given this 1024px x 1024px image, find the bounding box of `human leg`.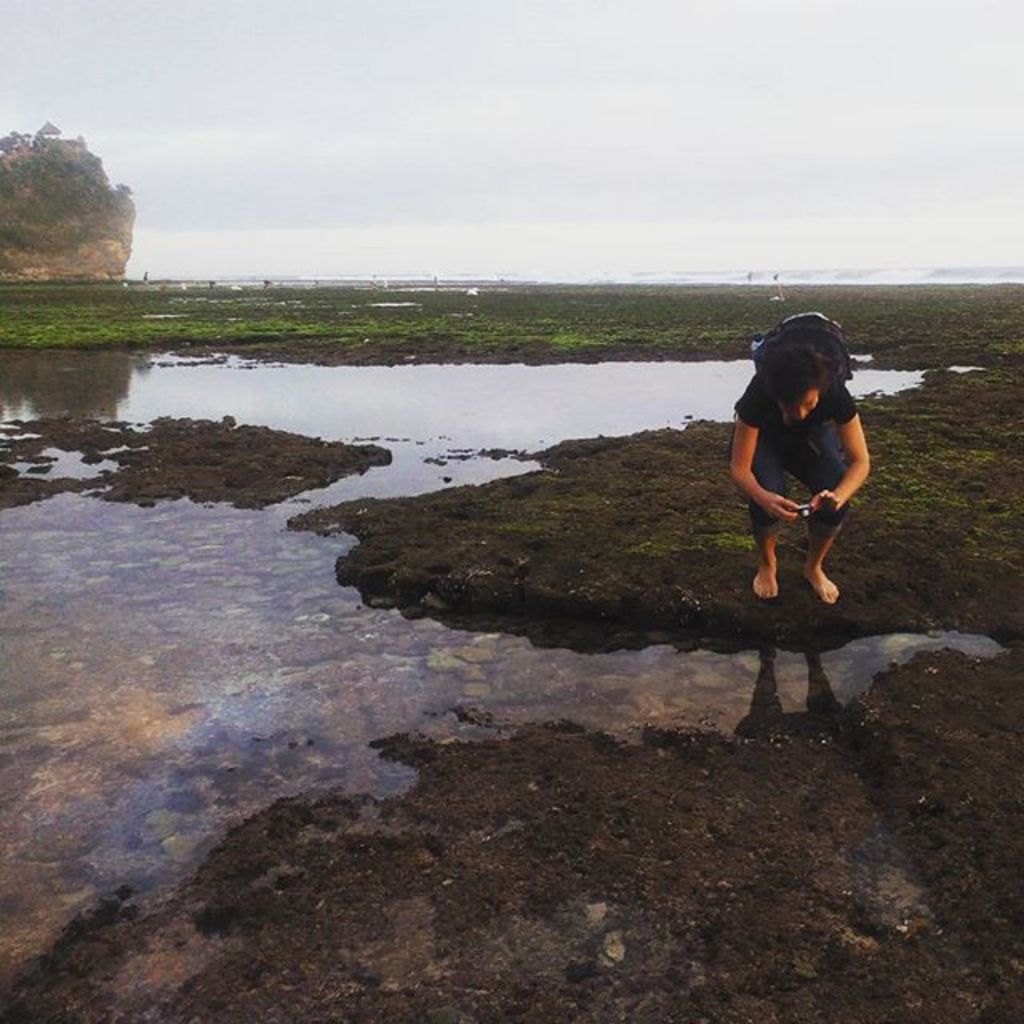
<region>749, 440, 794, 608</region>.
